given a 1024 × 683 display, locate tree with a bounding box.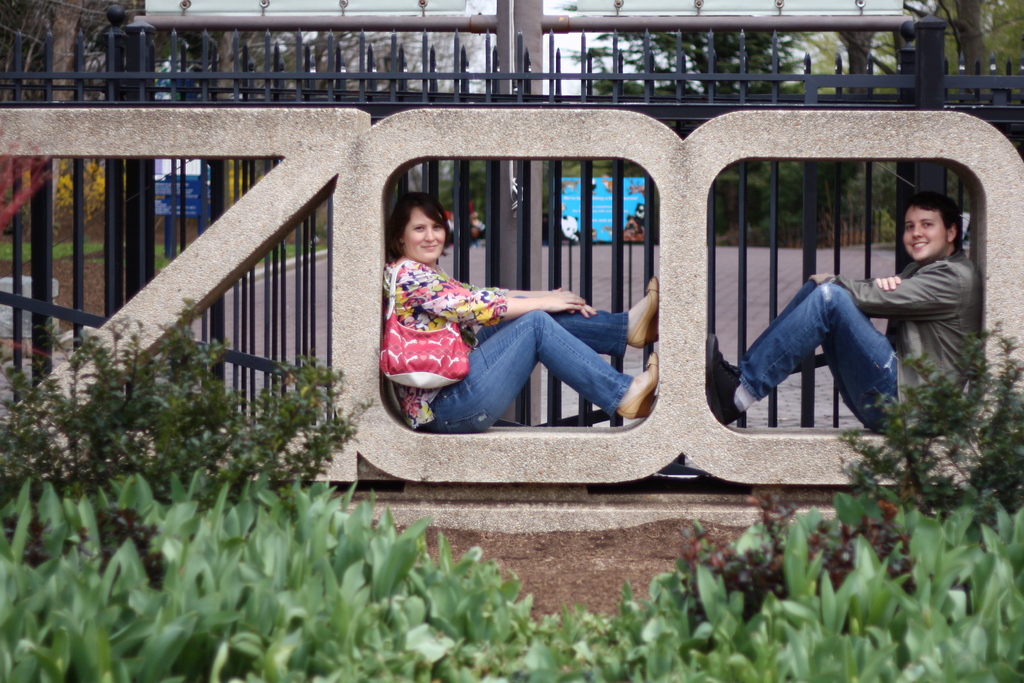
Located: [944,4,993,72].
